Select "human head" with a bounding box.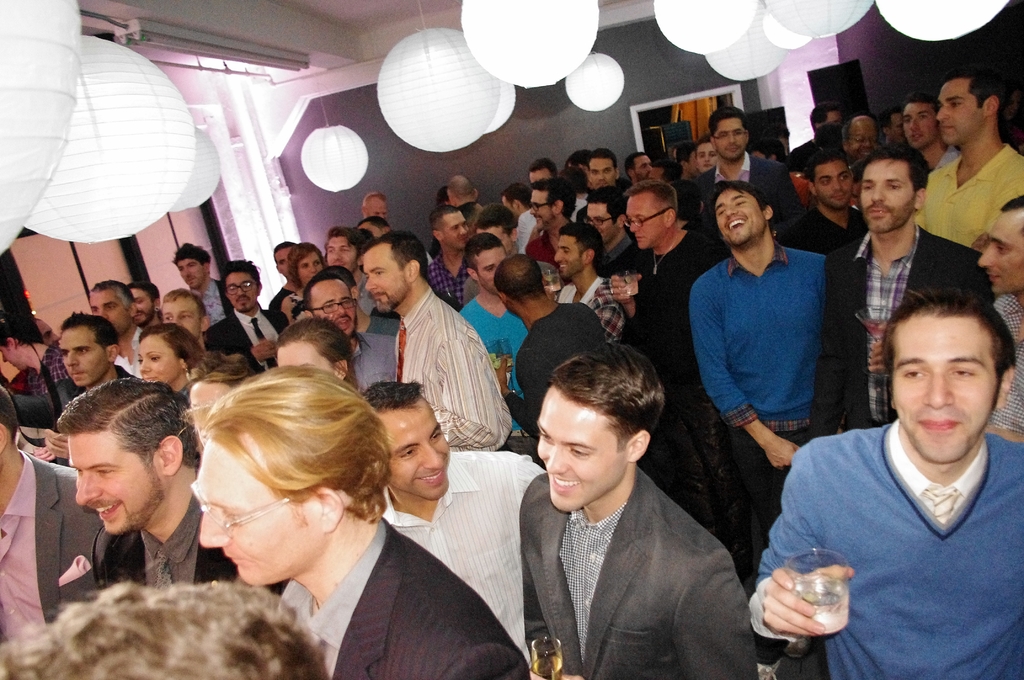
bbox=[807, 150, 852, 209].
